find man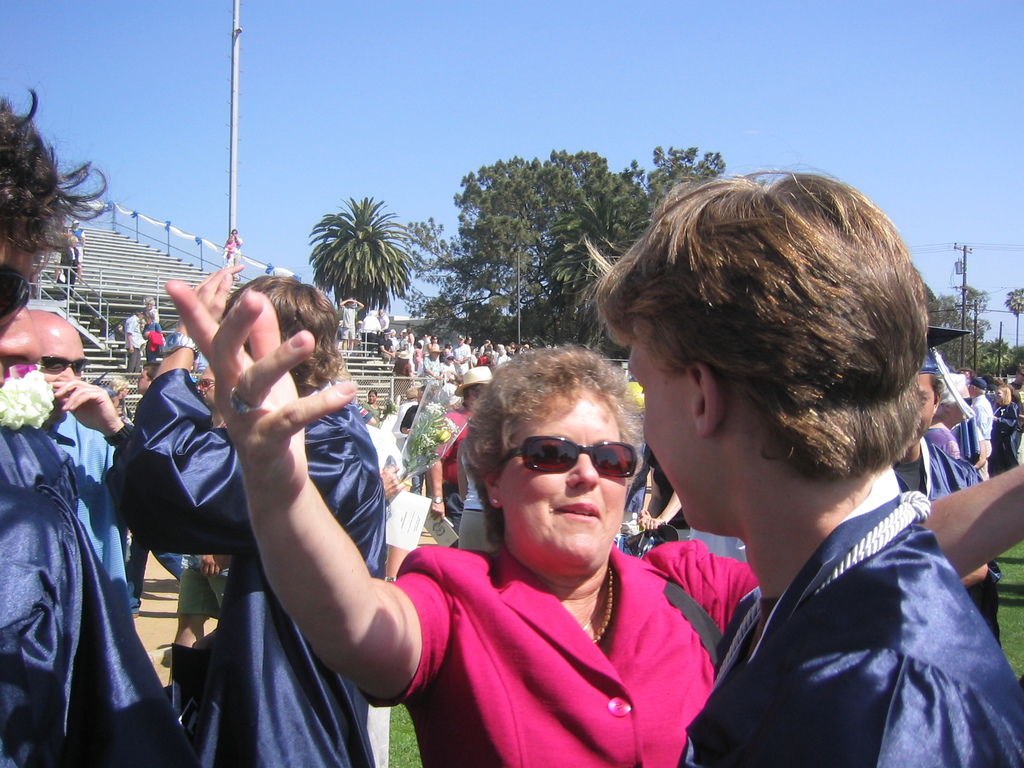
BBox(966, 373, 987, 476)
